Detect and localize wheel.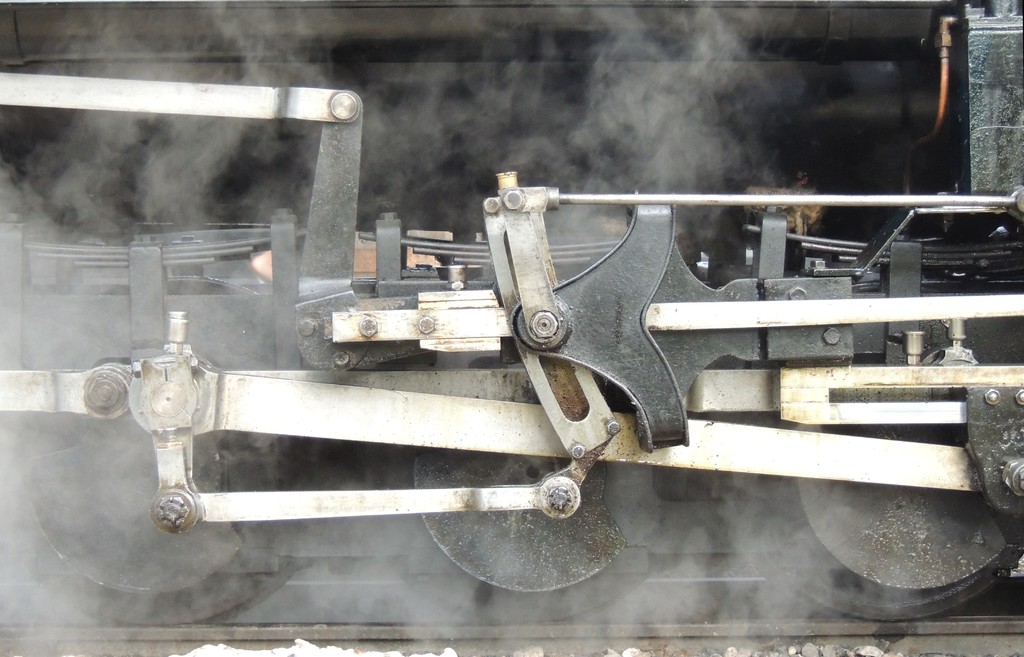
Localized at bbox=(0, 272, 297, 628).
